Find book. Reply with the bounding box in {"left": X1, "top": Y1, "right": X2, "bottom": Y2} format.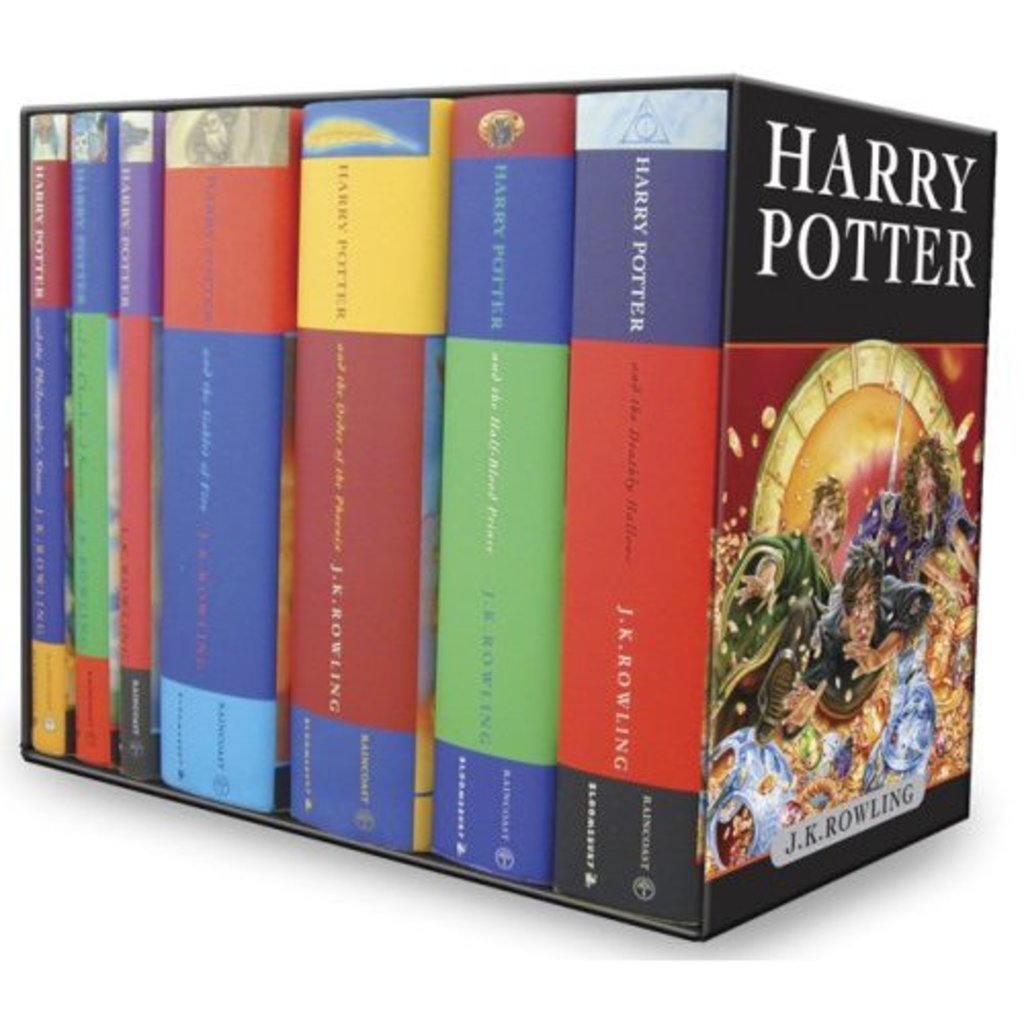
{"left": 121, "top": 104, "right": 164, "bottom": 780}.
